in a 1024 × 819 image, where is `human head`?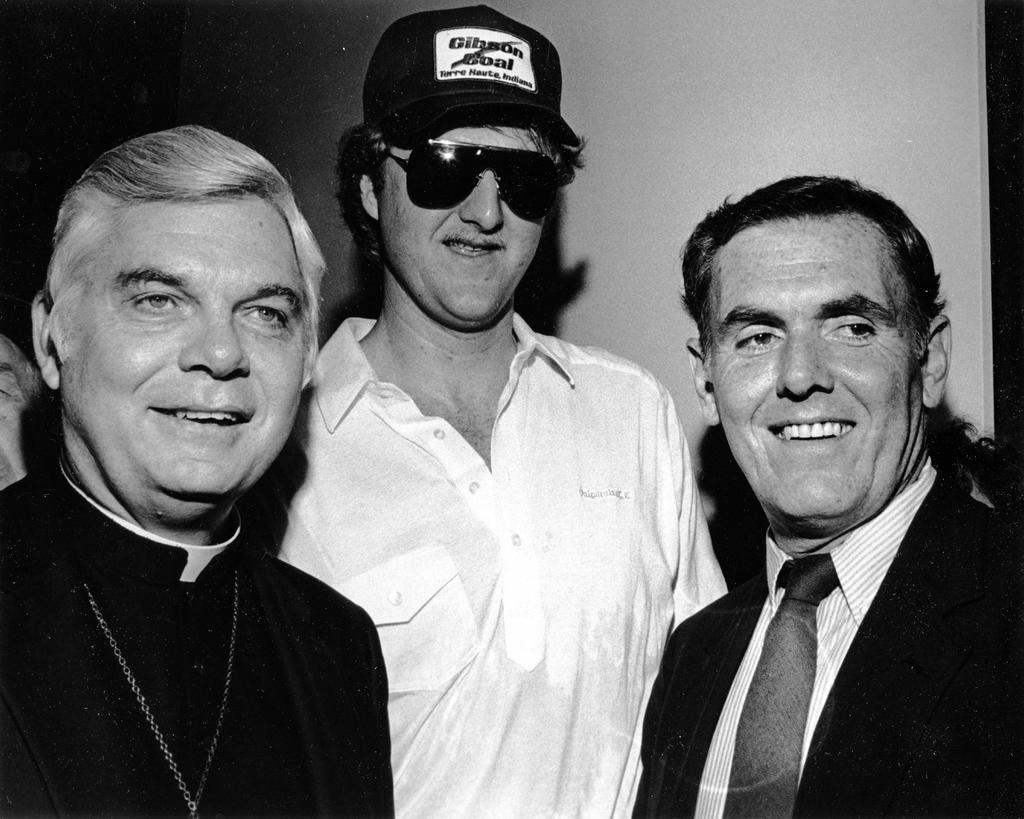
rect(356, 7, 567, 328).
